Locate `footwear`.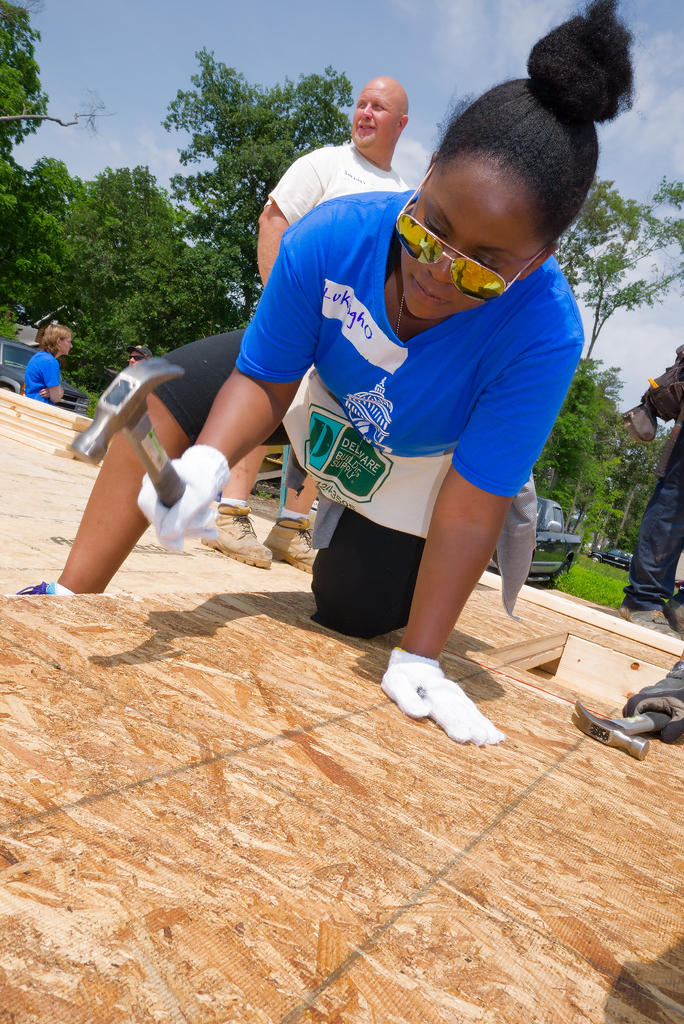
Bounding box: box(265, 516, 322, 572).
